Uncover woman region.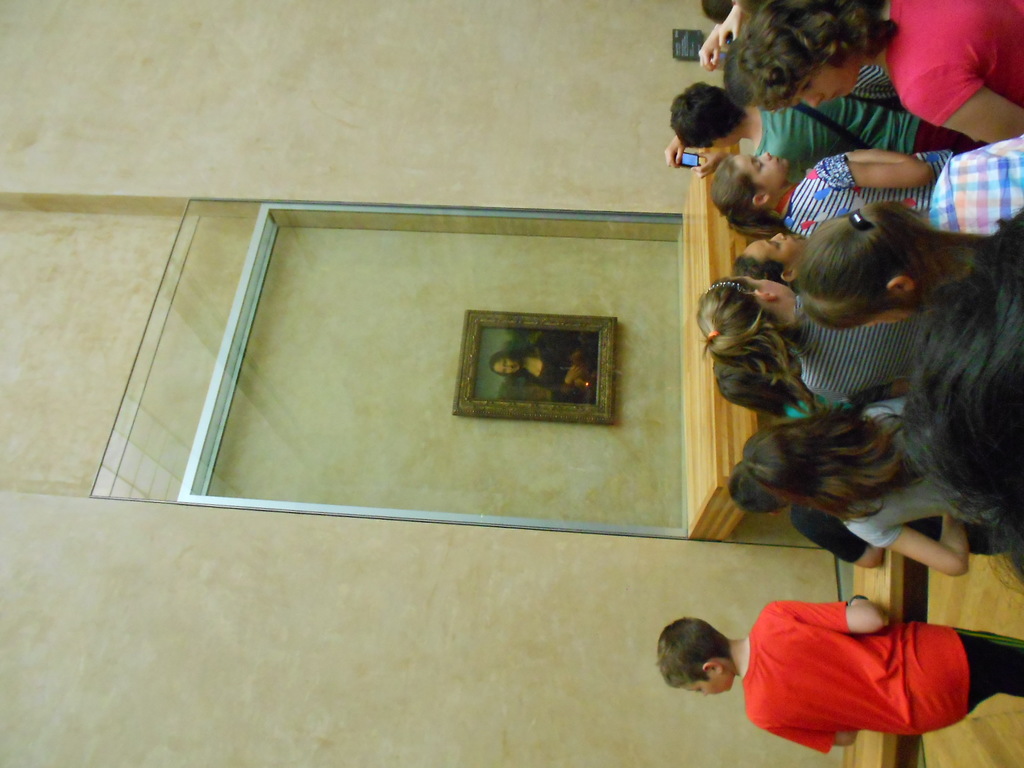
Uncovered: bbox=[730, 0, 1023, 142].
